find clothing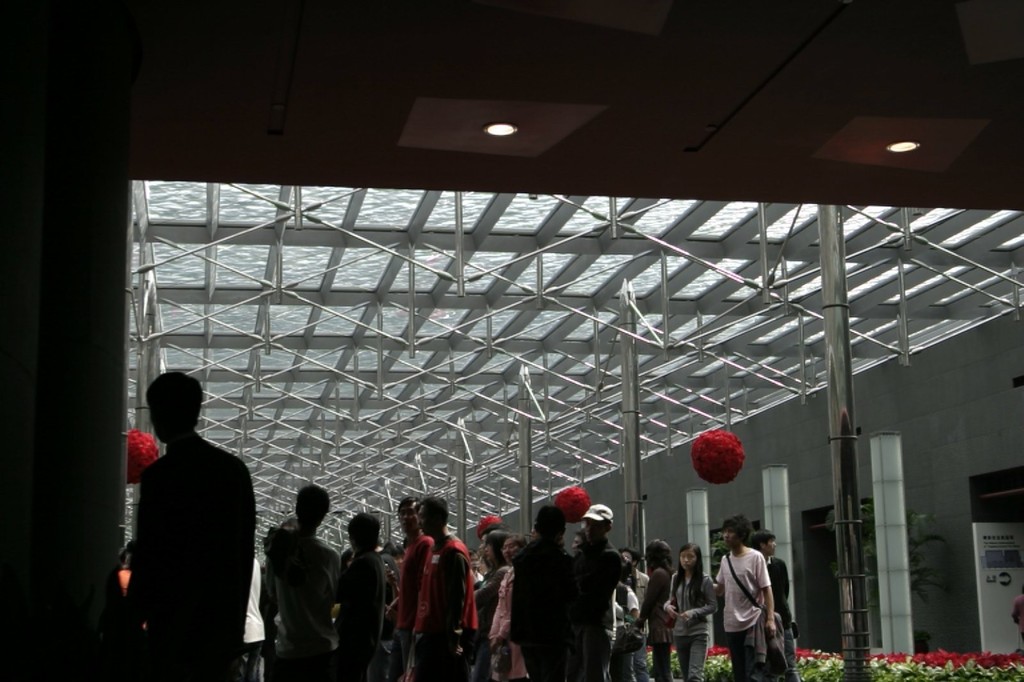
<box>638,566,675,681</box>
